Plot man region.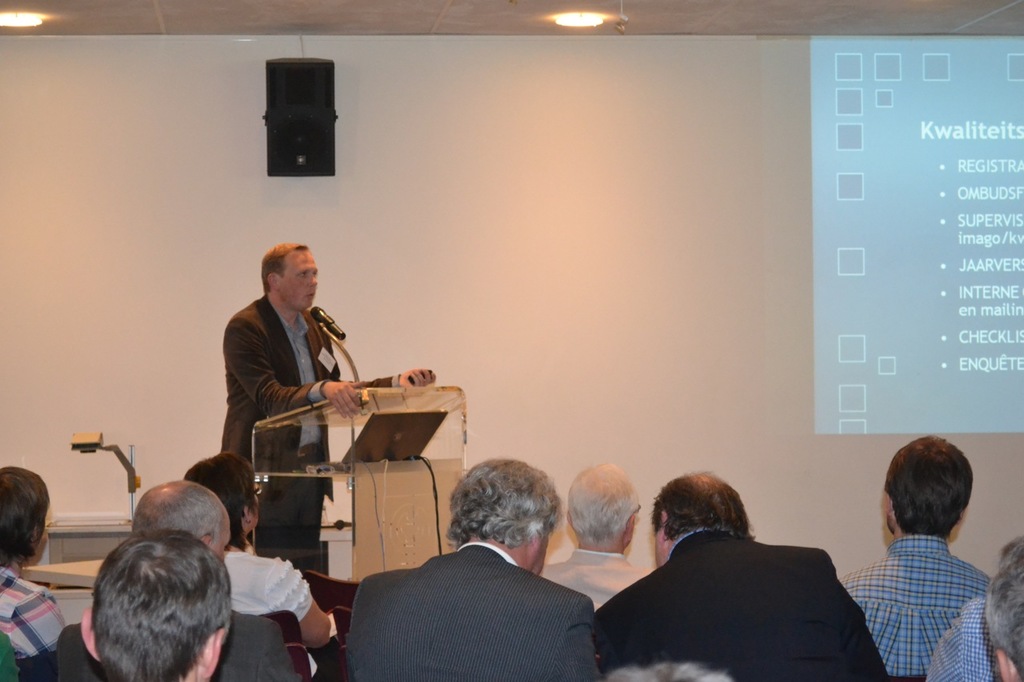
Plotted at [348,457,604,681].
